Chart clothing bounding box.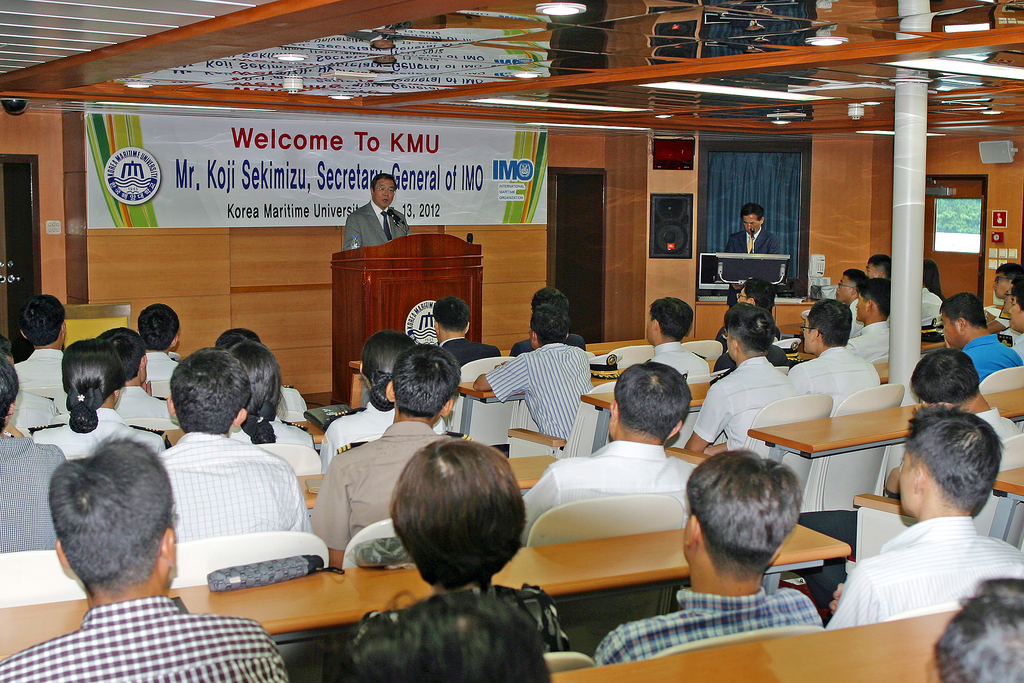
Charted: [712, 325, 732, 346].
